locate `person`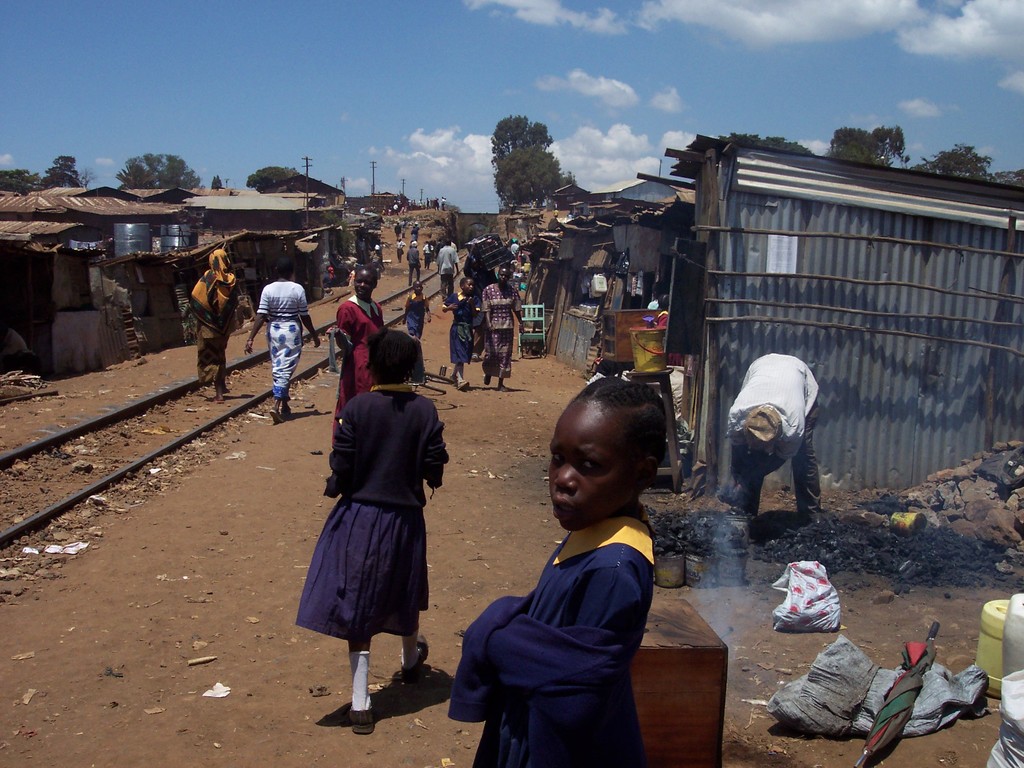
select_region(442, 276, 486, 395)
